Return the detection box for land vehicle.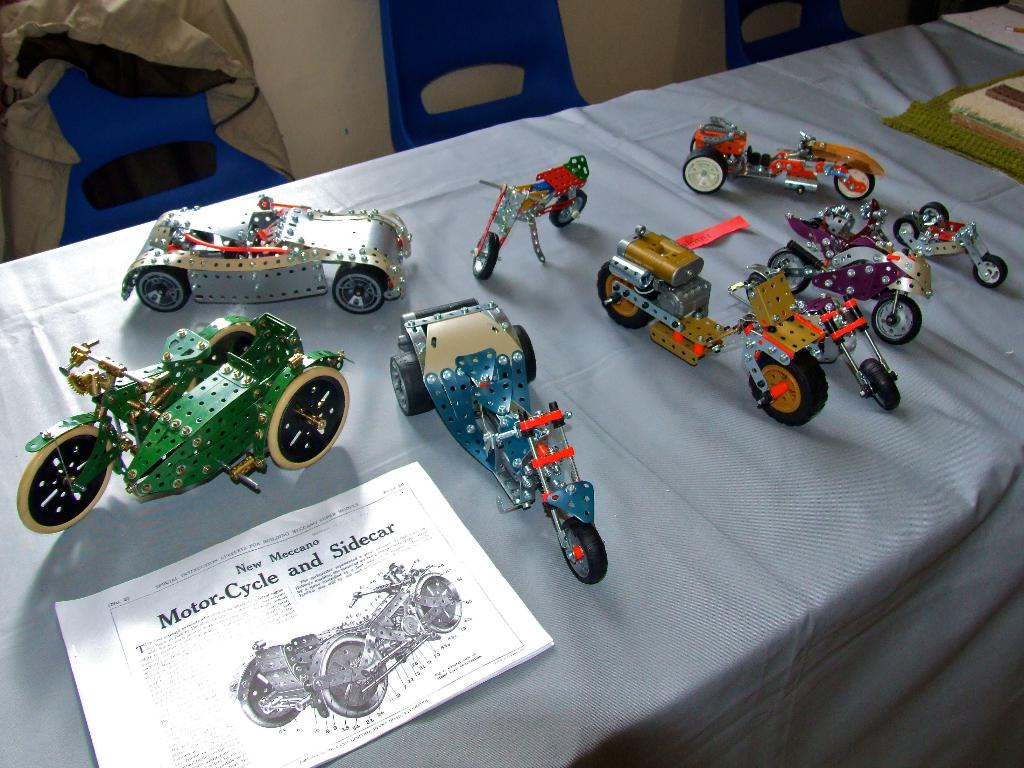
box(598, 224, 833, 434).
